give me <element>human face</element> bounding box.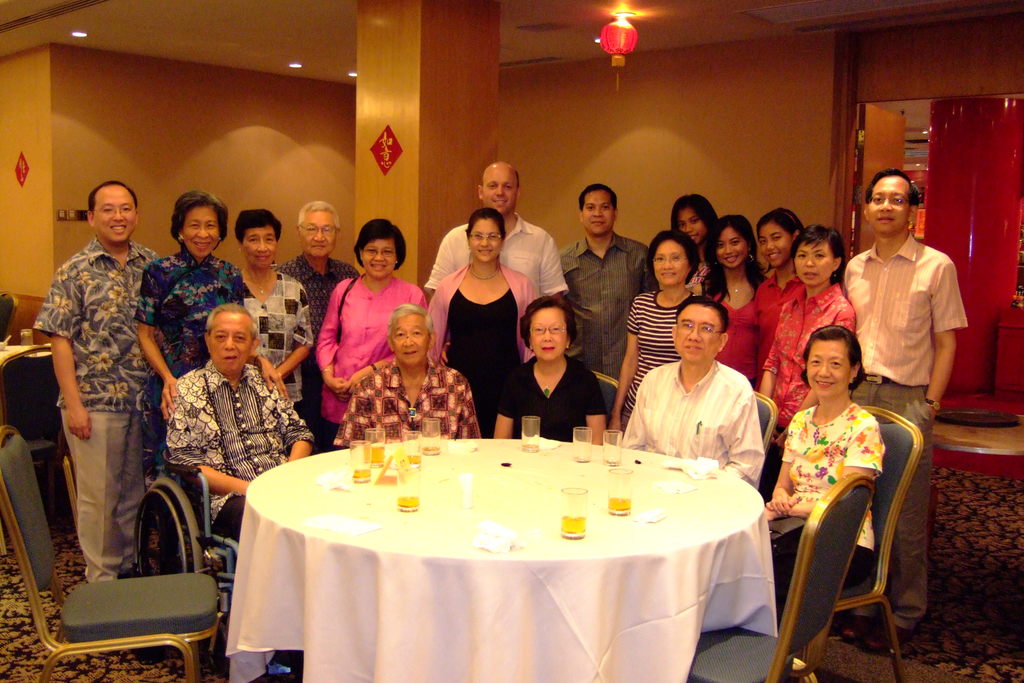
l=803, t=336, r=852, b=398.
